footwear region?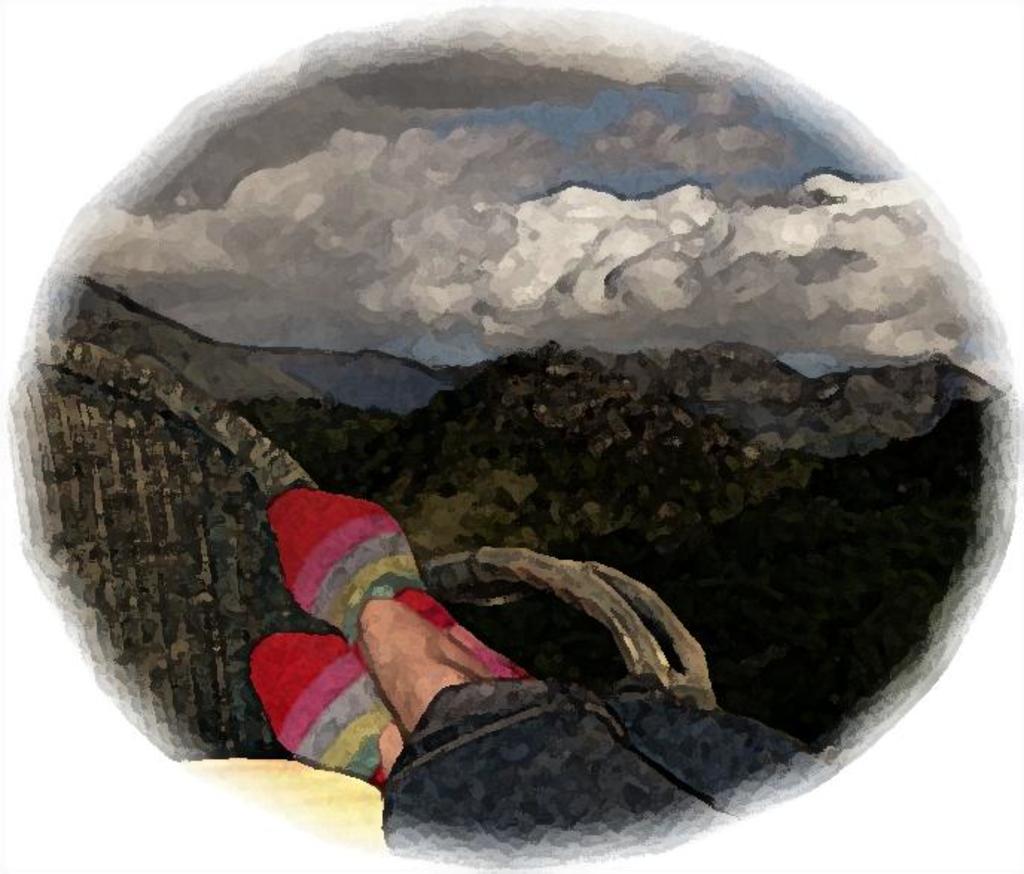
left=256, top=637, right=399, bottom=782
